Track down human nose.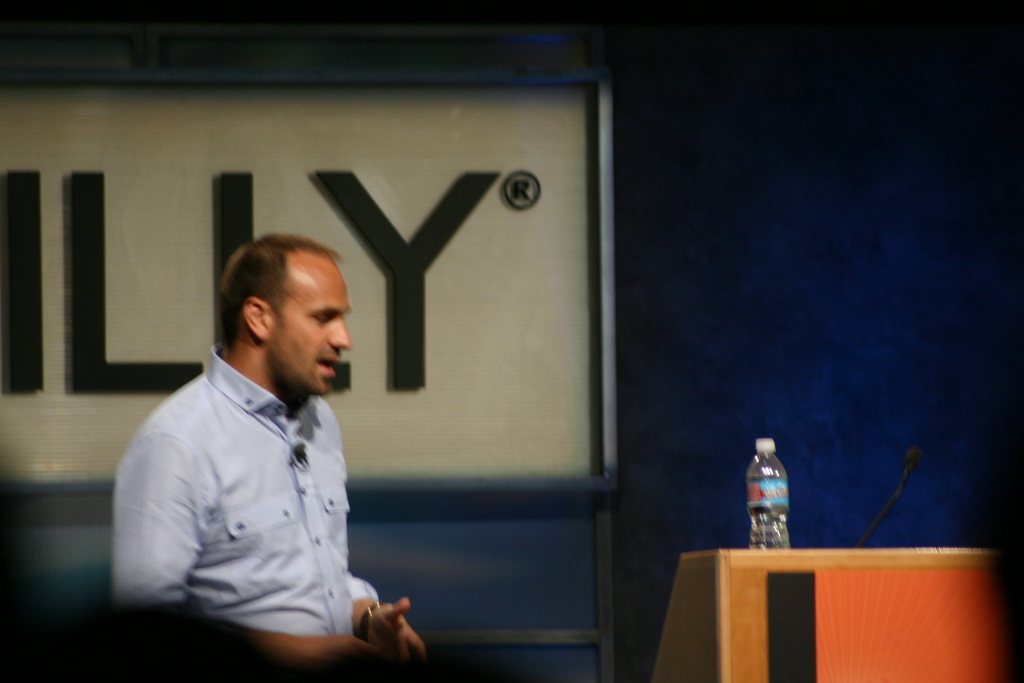
Tracked to l=329, t=308, r=351, b=352.
